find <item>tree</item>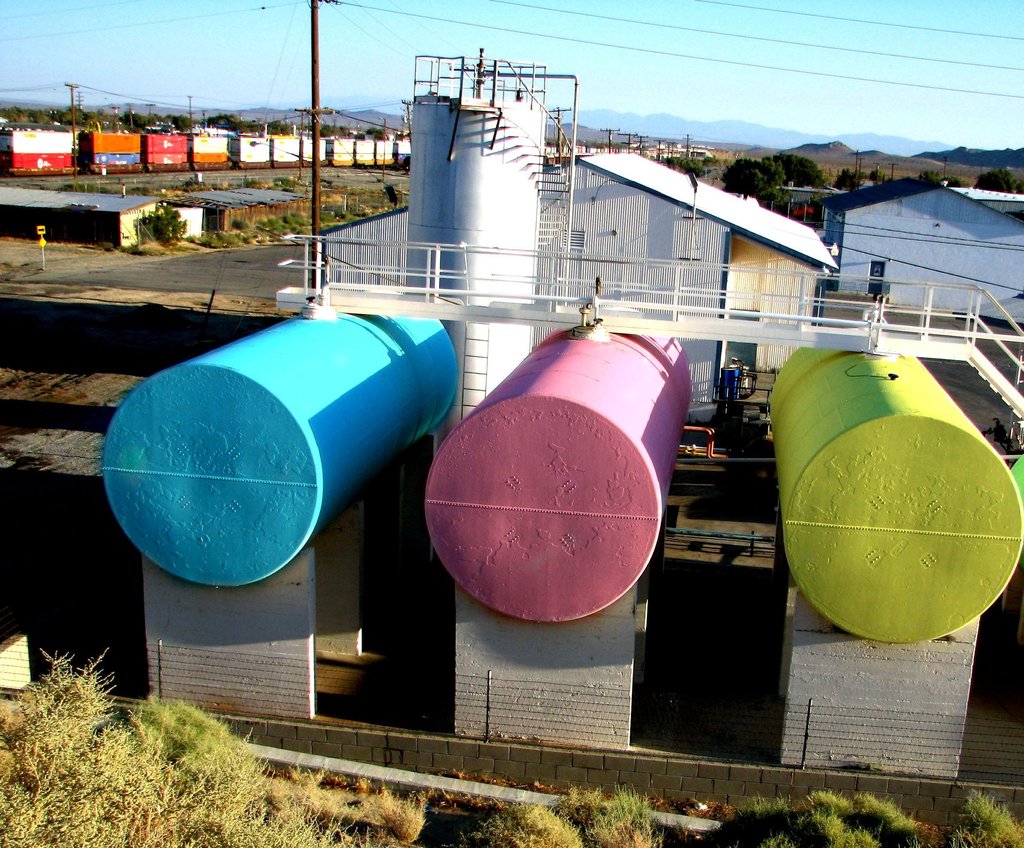
BBox(974, 160, 1023, 195)
